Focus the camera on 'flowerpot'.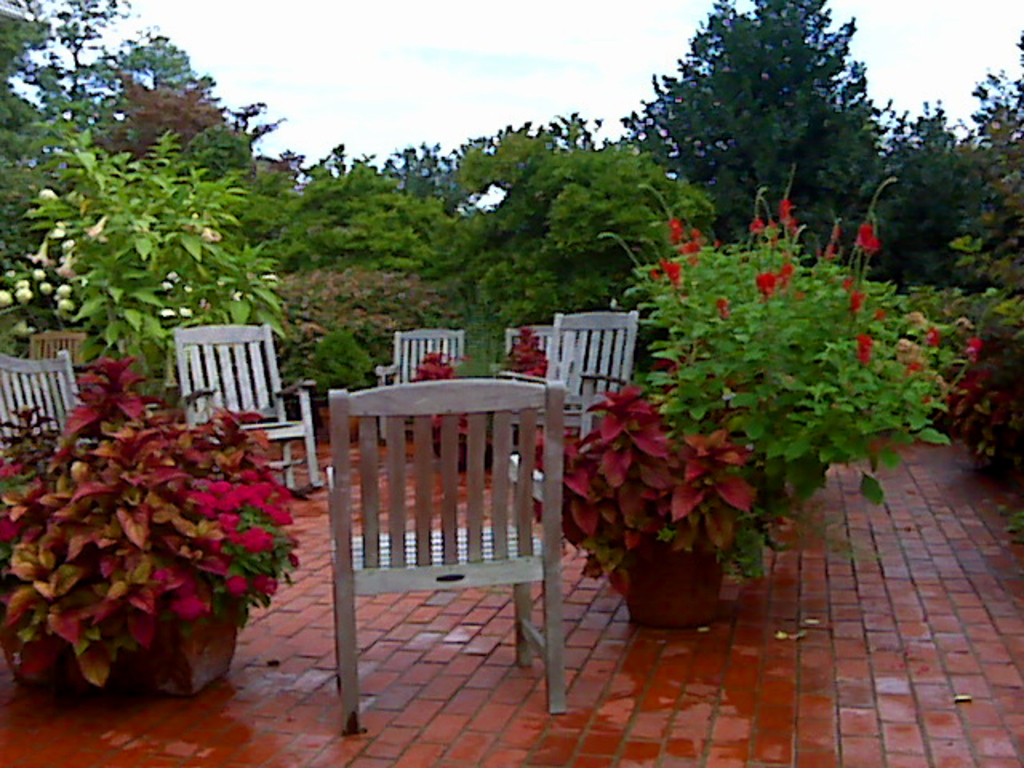
Focus region: 616,541,722,629.
